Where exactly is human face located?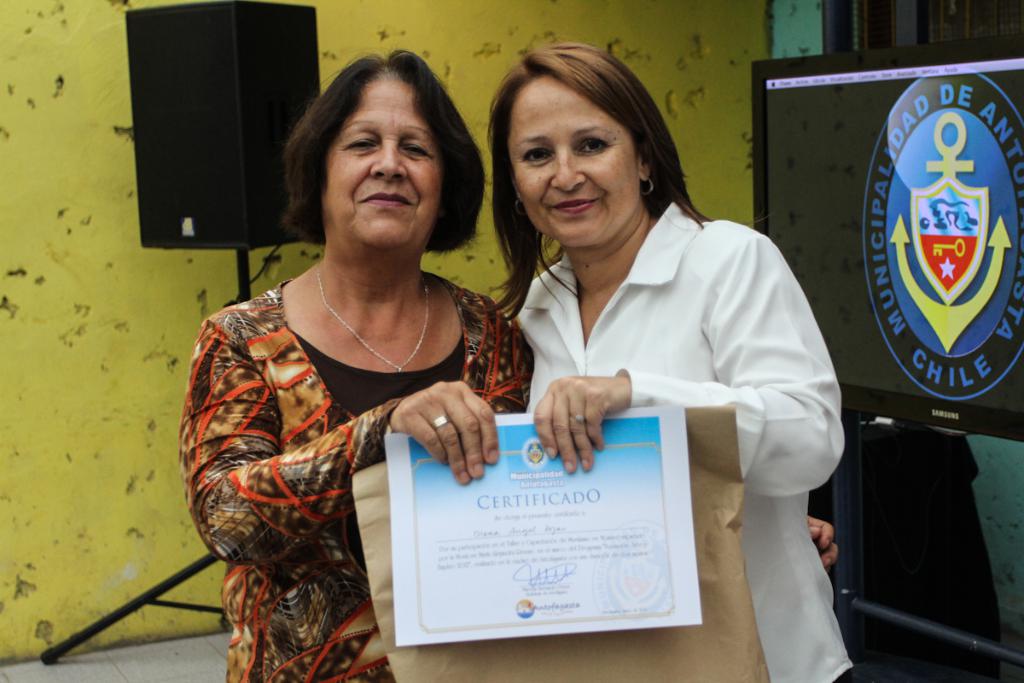
Its bounding box is <box>504,81,640,248</box>.
